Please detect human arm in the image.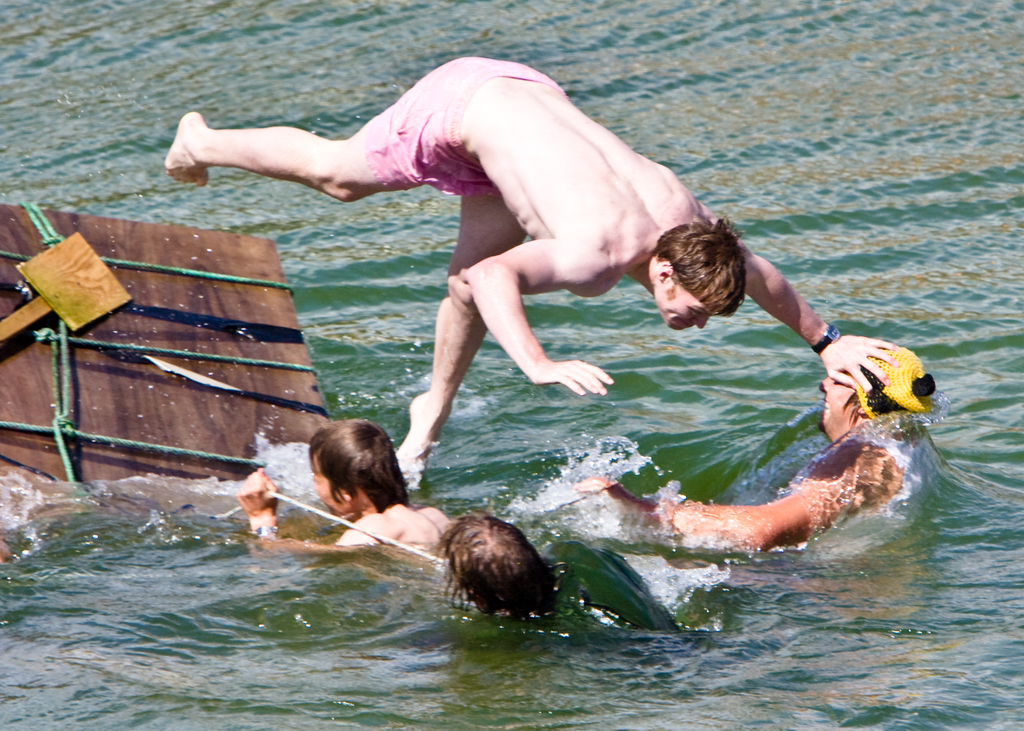
l=234, t=461, r=385, b=572.
